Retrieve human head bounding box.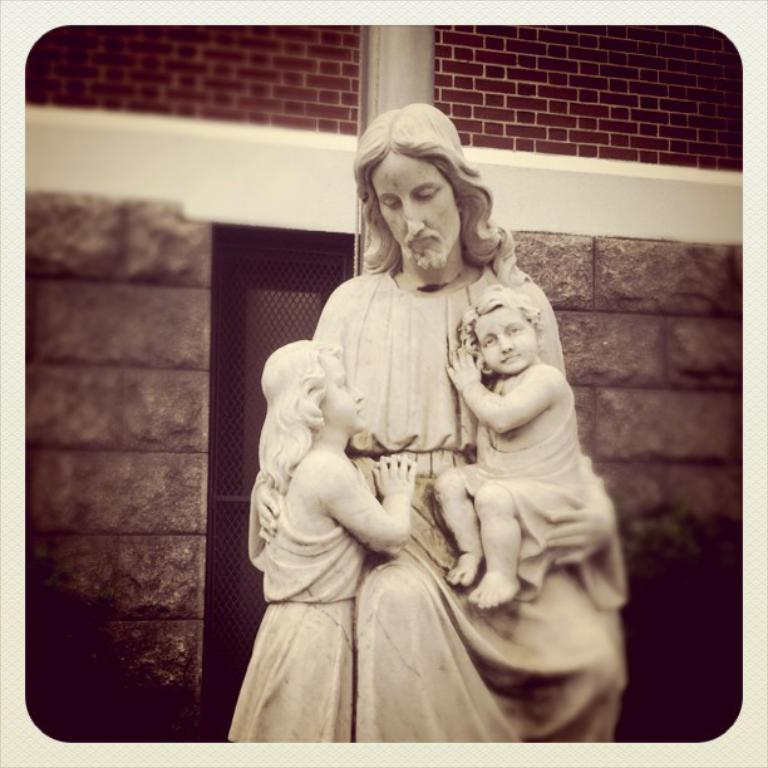
Bounding box: bbox=[354, 102, 509, 274].
